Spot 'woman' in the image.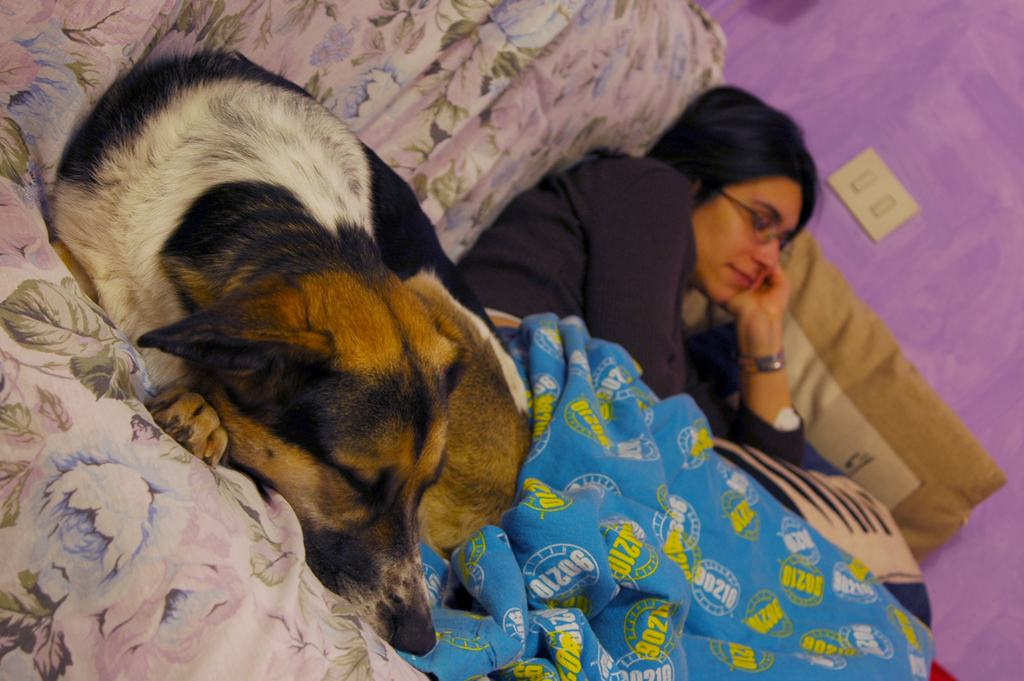
'woman' found at bbox=(455, 79, 930, 631).
